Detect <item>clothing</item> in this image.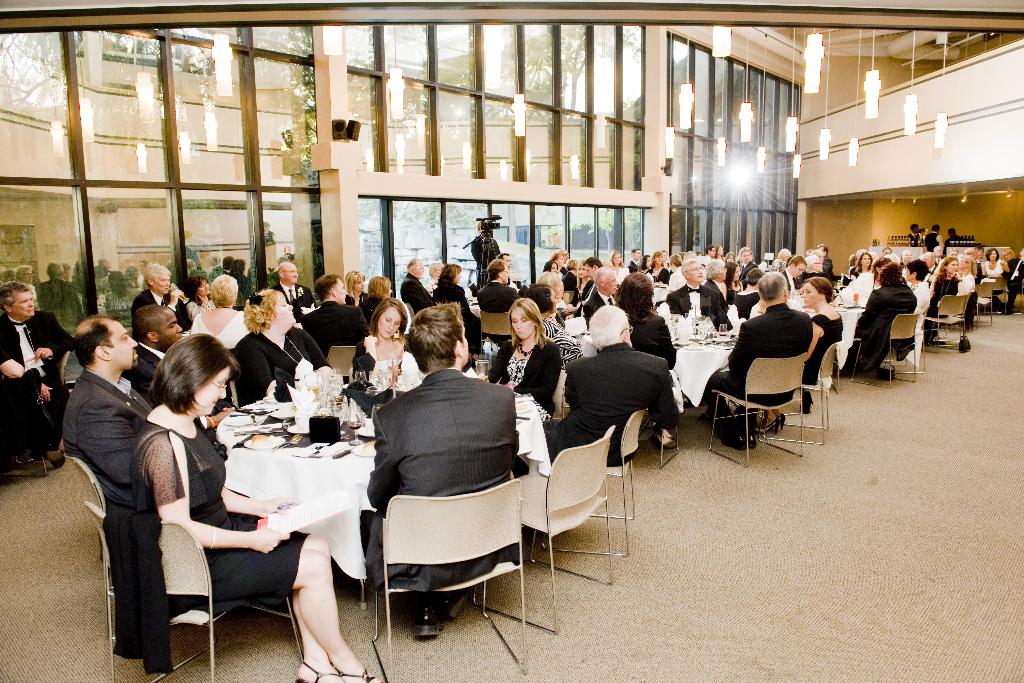
Detection: <box>827,256,835,280</box>.
